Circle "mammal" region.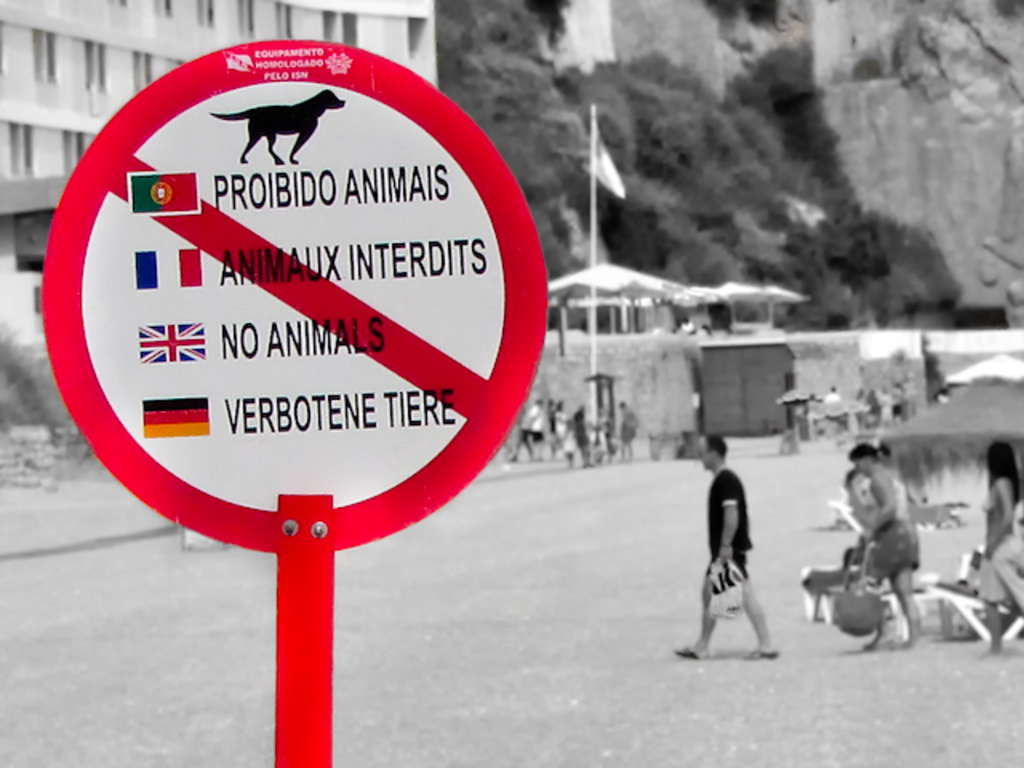
Region: <box>981,437,1021,638</box>.
